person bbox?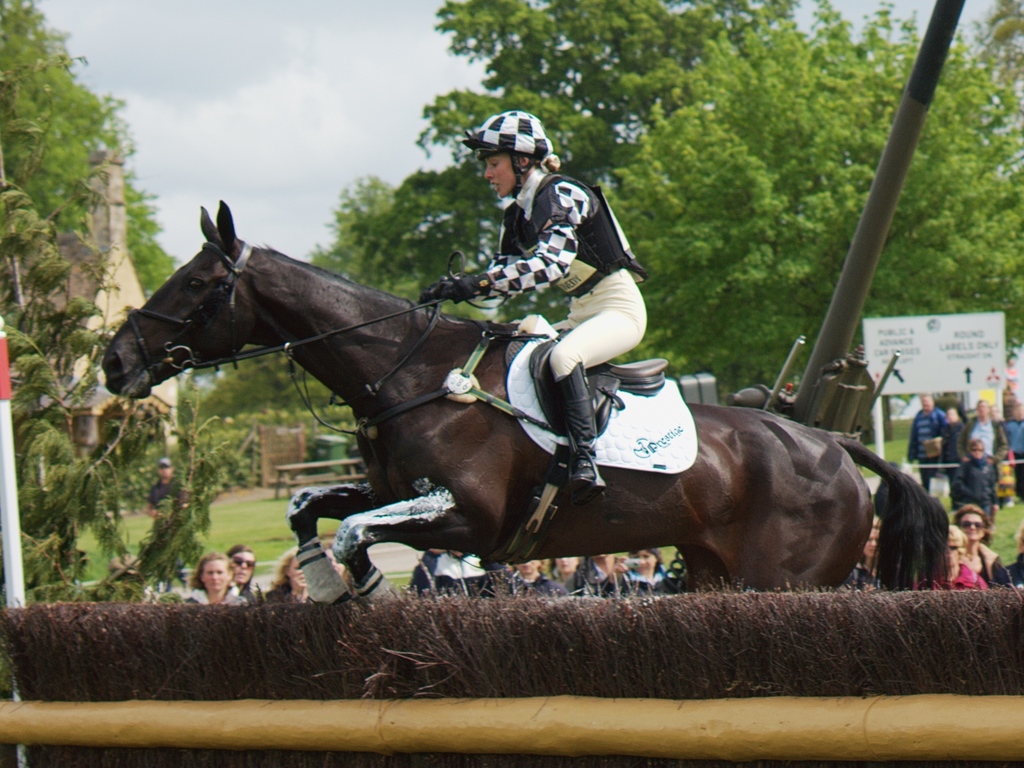
bbox=(324, 538, 355, 599)
